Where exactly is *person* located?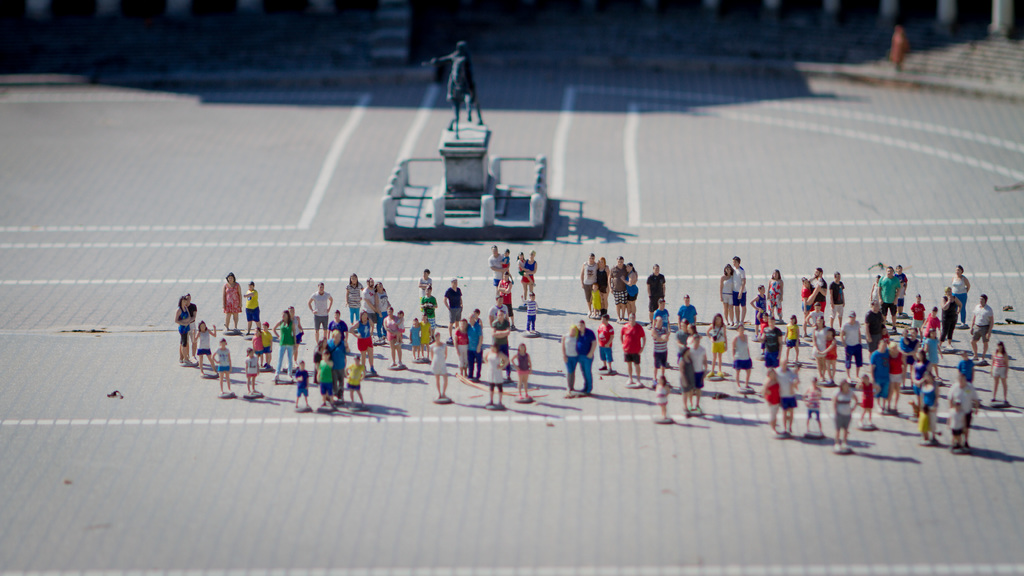
Its bounding box is [x1=287, y1=360, x2=312, y2=414].
